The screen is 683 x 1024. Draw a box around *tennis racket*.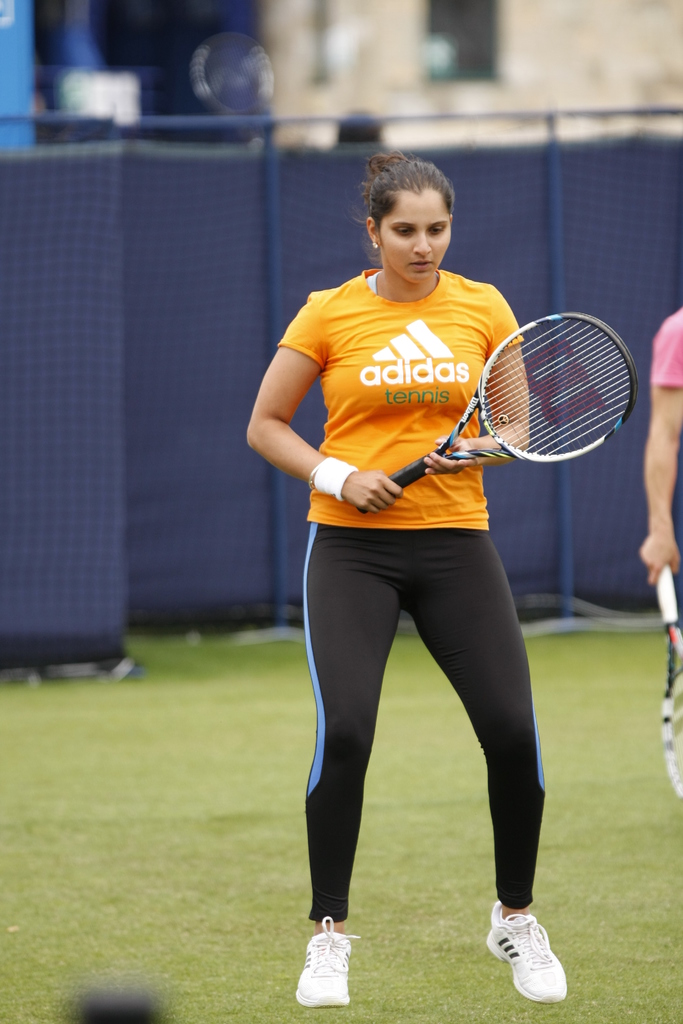
crop(355, 310, 640, 518).
